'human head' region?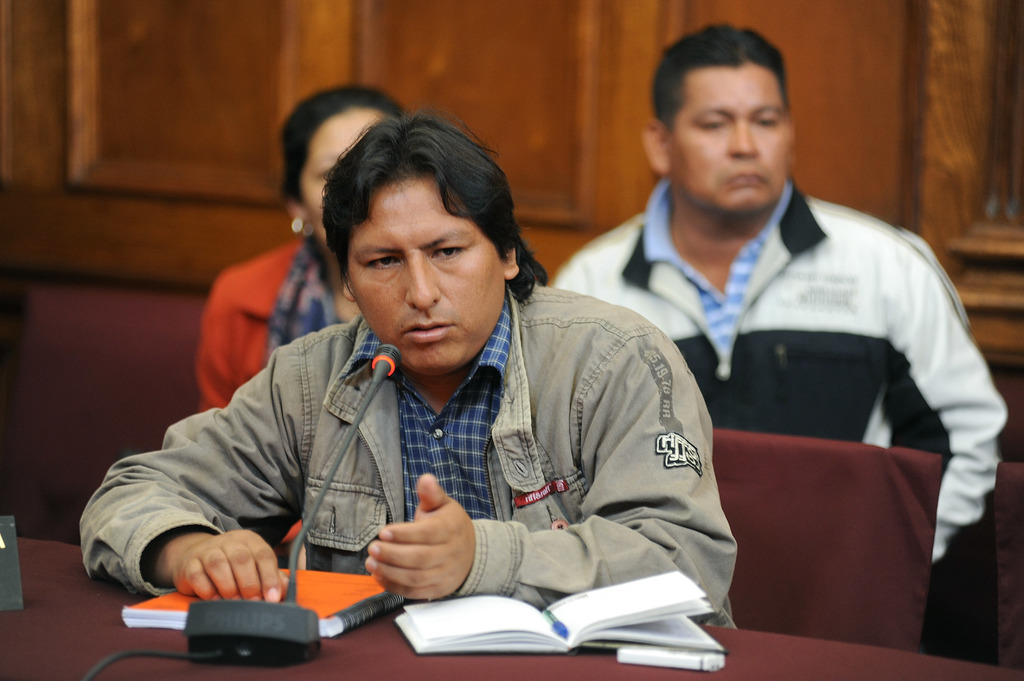
280/80/406/251
